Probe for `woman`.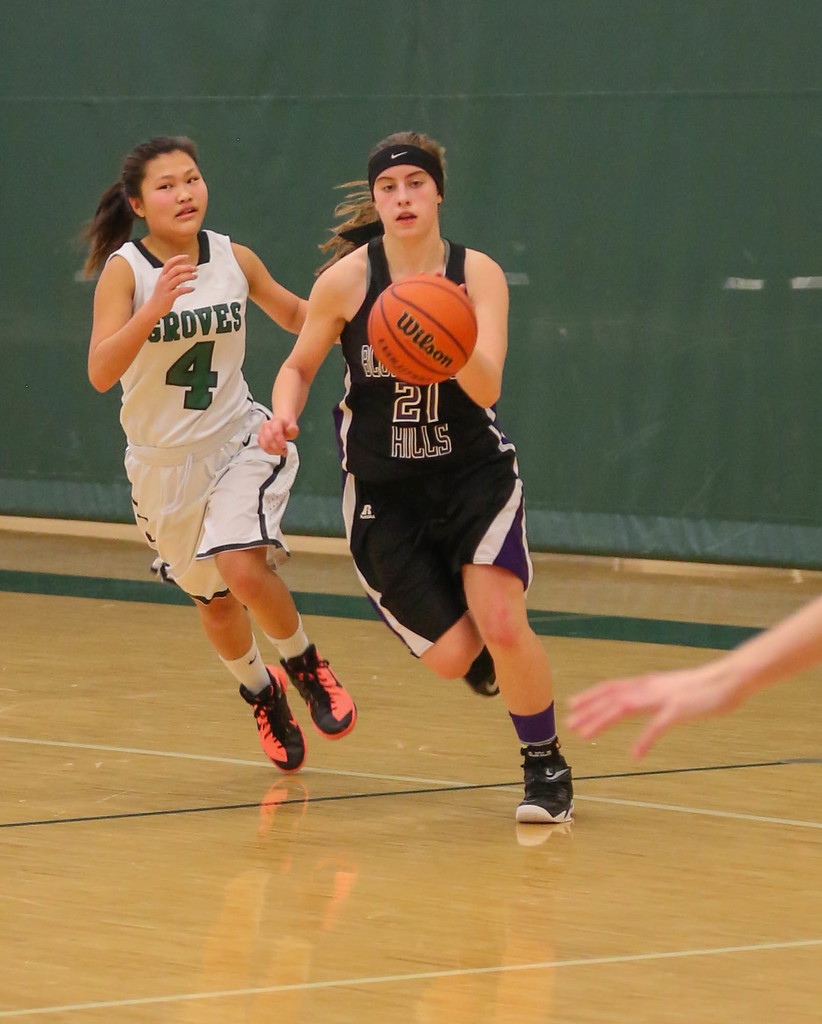
Probe result: box(257, 129, 574, 821).
